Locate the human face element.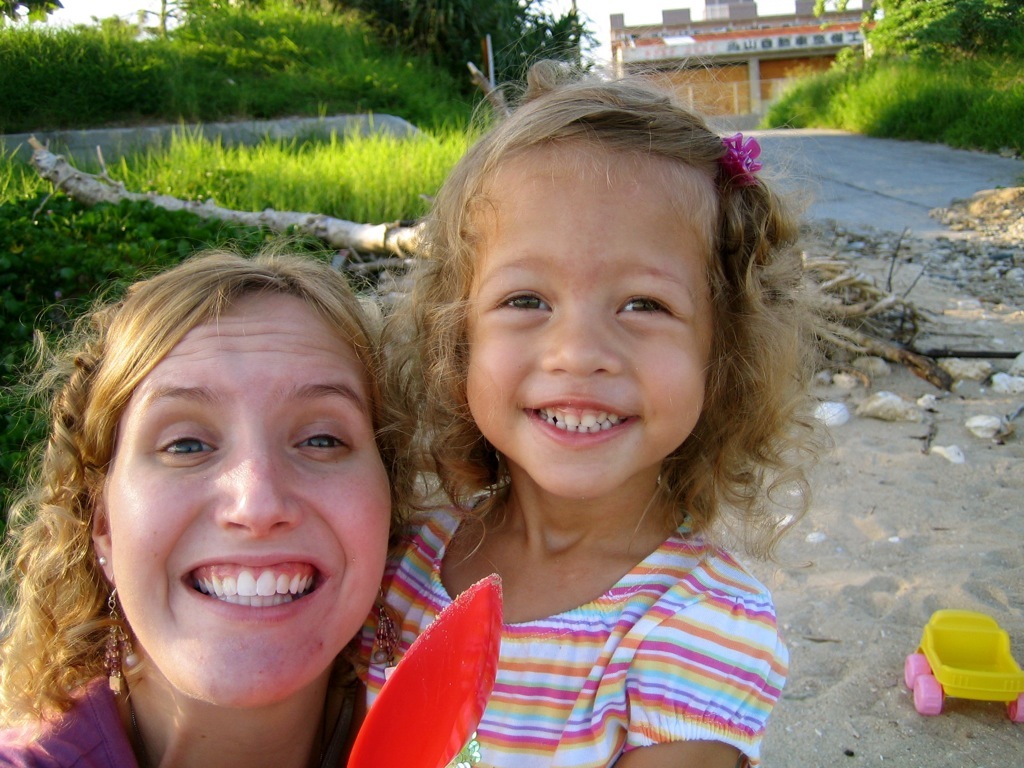
Element bbox: 107, 292, 398, 708.
